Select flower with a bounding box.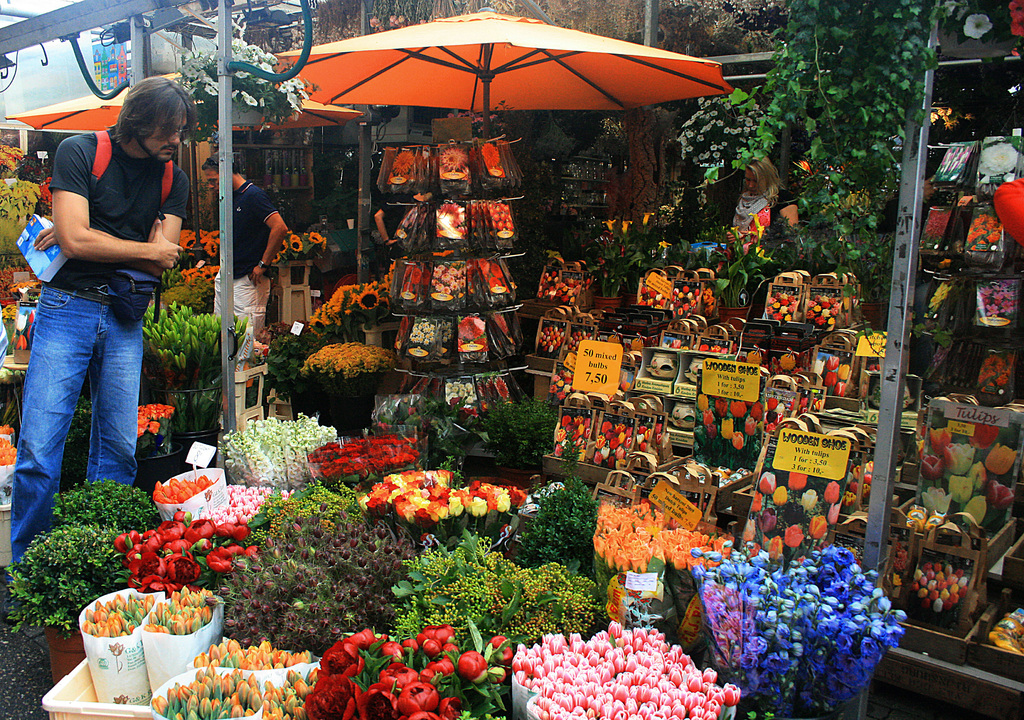
box(620, 220, 631, 232).
